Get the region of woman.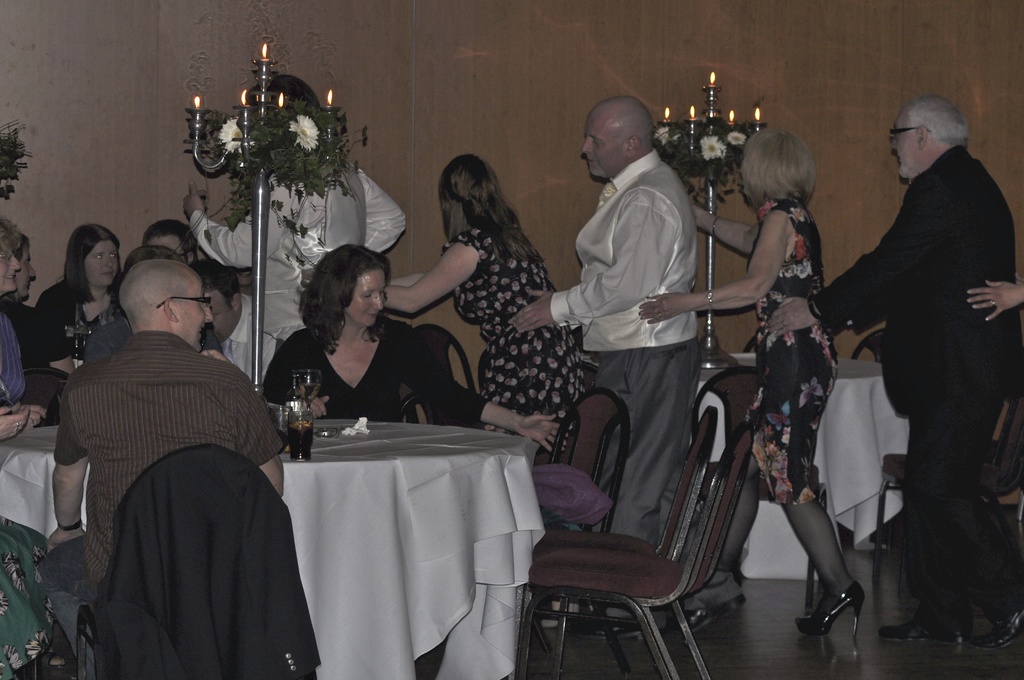
[left=633, top=129, right=853, bottom=658].
